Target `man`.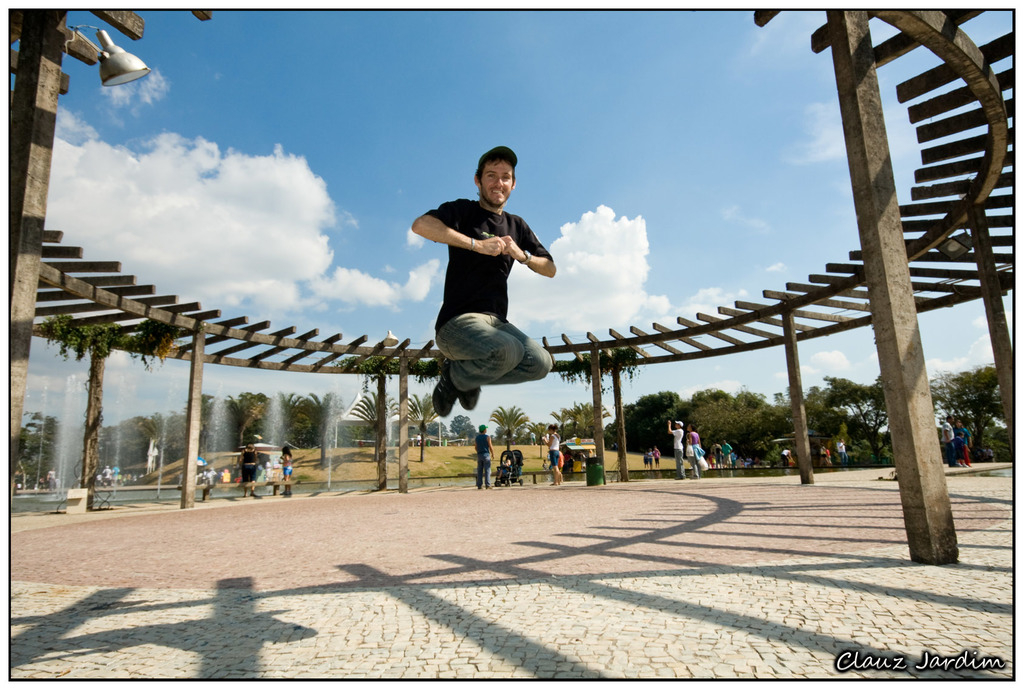
Target region: crop(475, 422, 493, 492).
